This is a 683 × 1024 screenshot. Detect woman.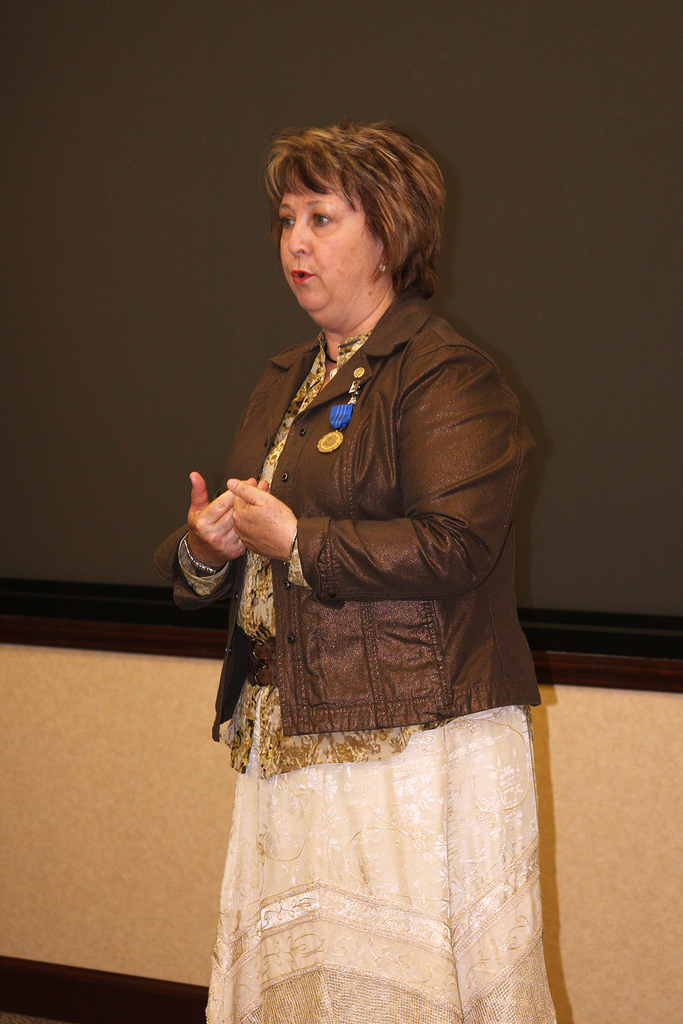
157 140 555 1016.
